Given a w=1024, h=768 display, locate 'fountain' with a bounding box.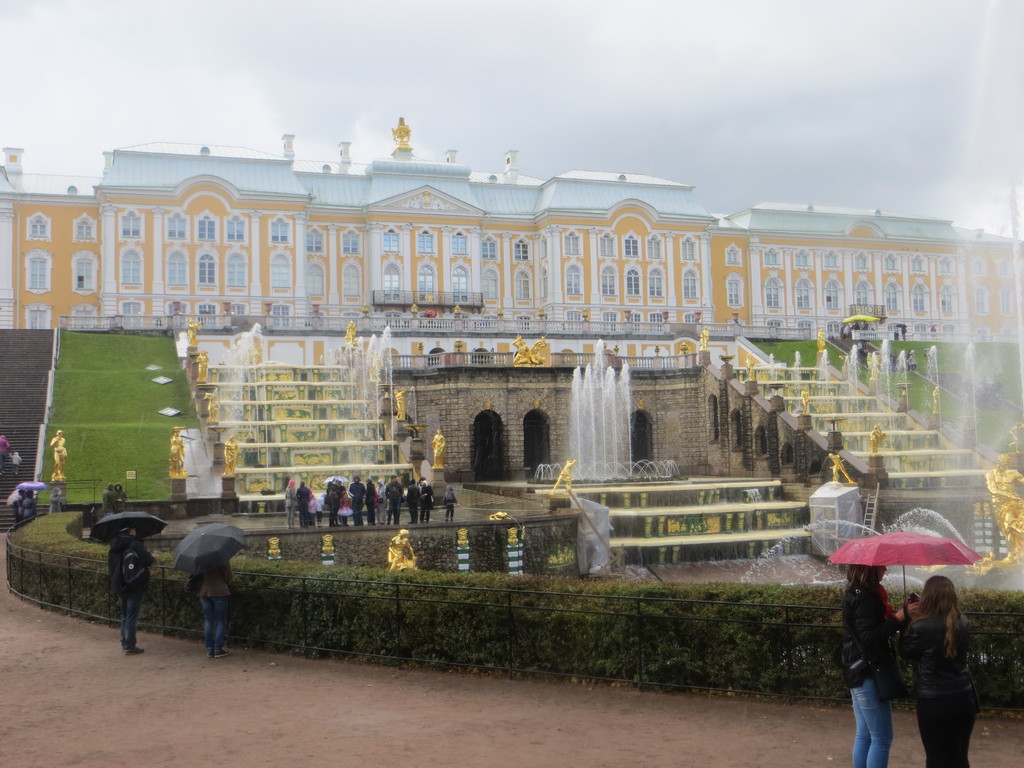
Located: pyautogui.locateOnScreen(528, 332, 688, 494).
